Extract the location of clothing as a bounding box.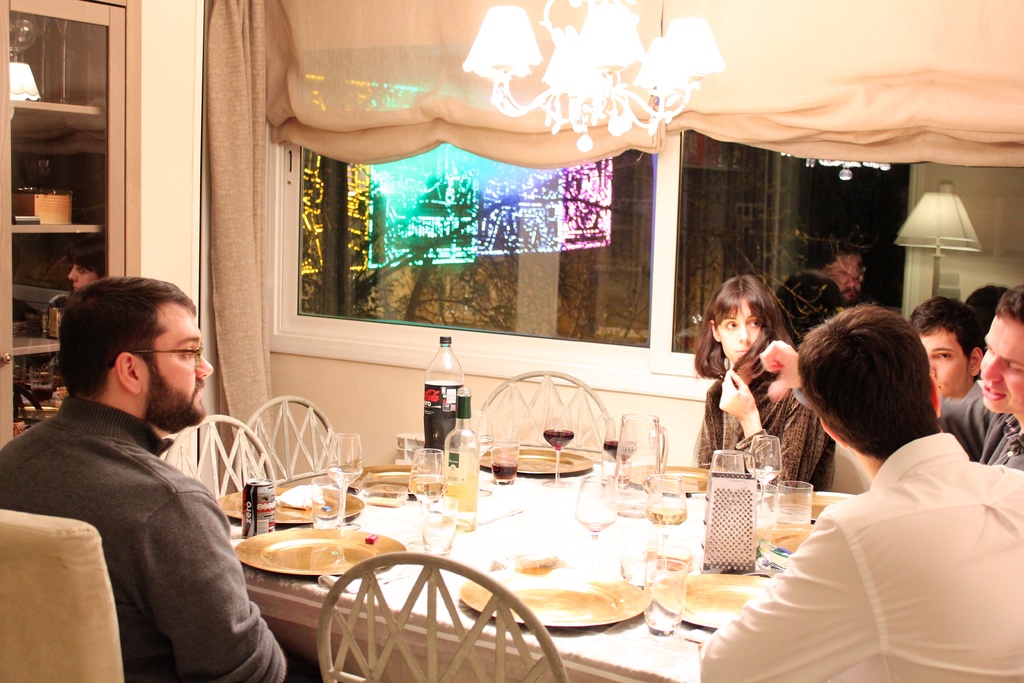
Rect(689, 367, 835, 488).
